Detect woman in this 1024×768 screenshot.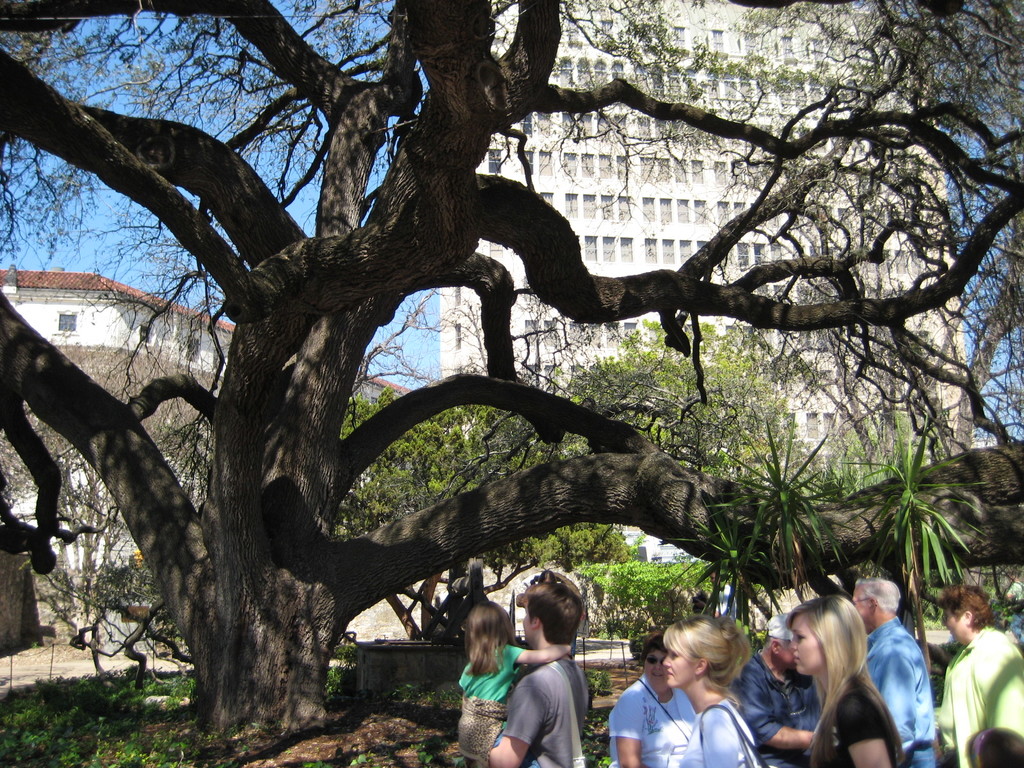
Detection: <box>935,589,1023,767</box>.
